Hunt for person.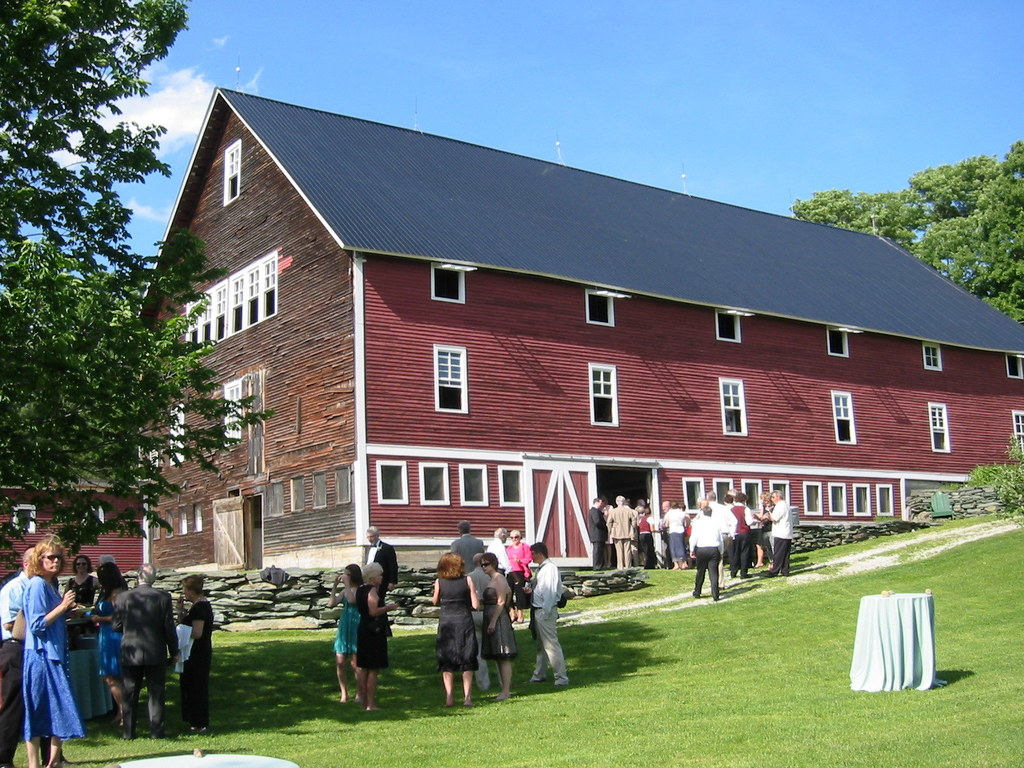
Hunted down at <bbox>612, 494, 640, 565</bbox>.
